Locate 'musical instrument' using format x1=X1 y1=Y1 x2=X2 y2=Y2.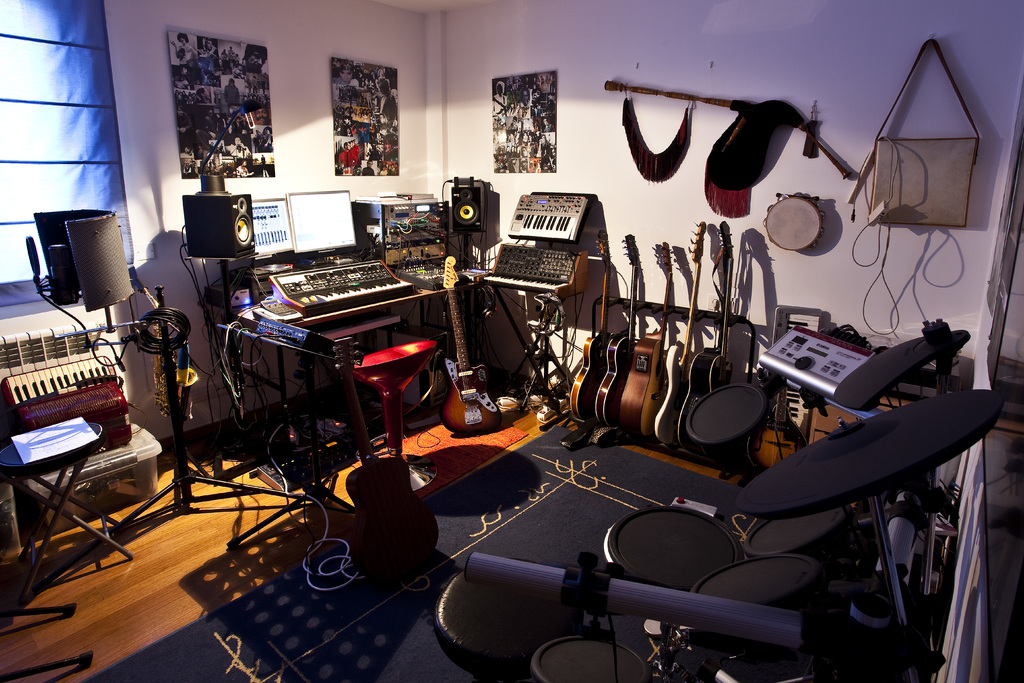
x1=759 y1=188 x2=828 y2=256.
